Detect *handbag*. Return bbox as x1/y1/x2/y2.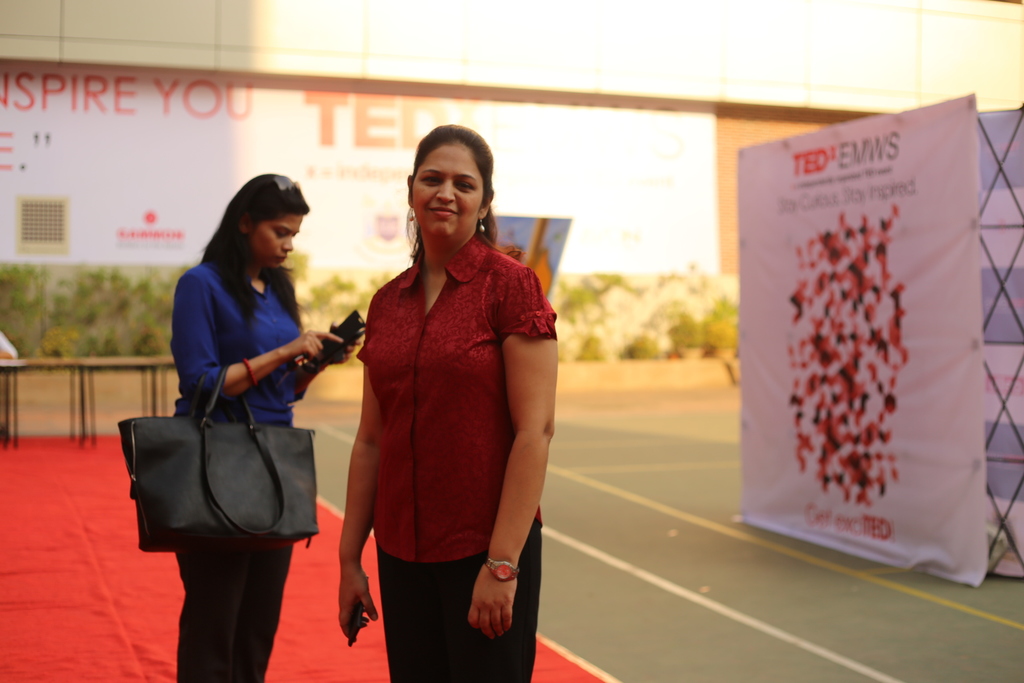
115/368/319/553.
